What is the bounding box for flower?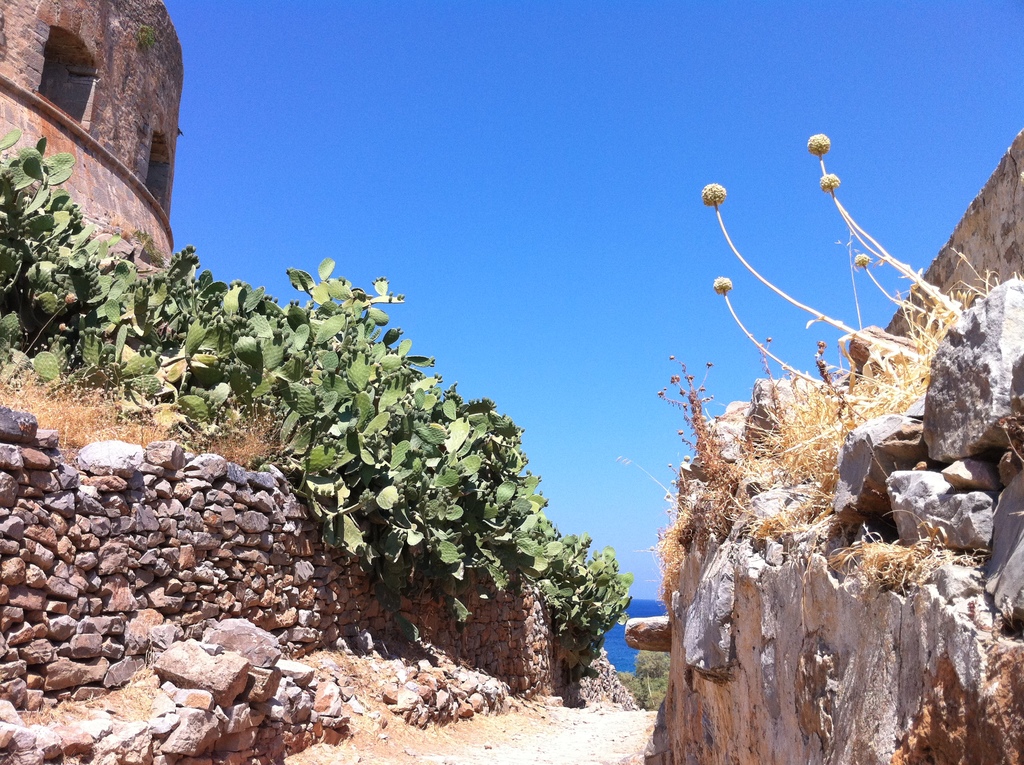
809, 133, 831, 153.
